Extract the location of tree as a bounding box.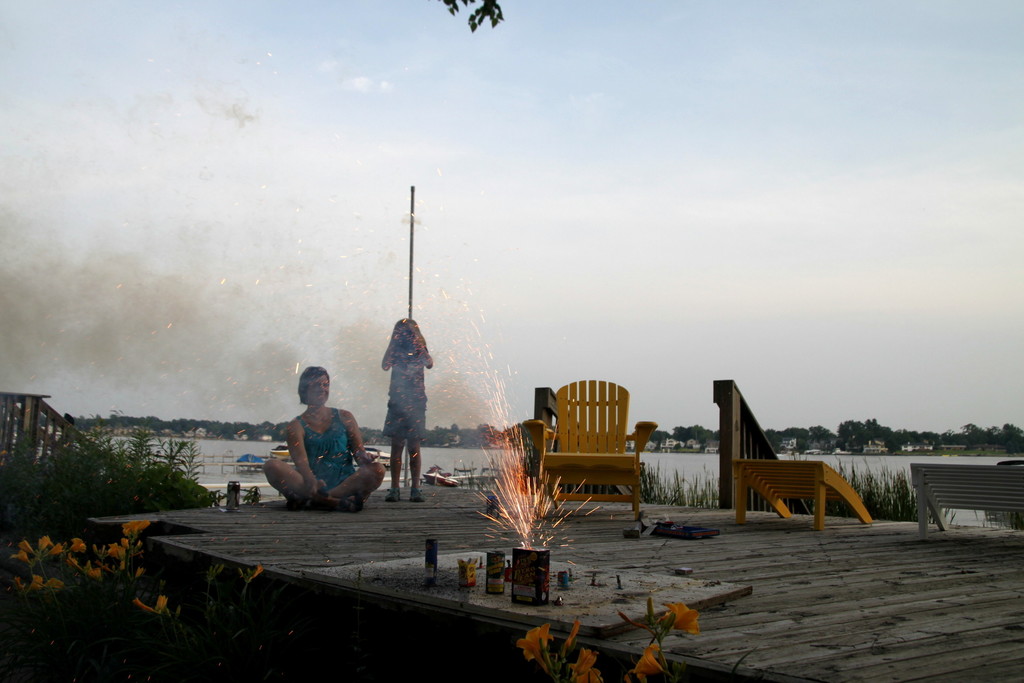
box=[992, 422, 1023, 453].
